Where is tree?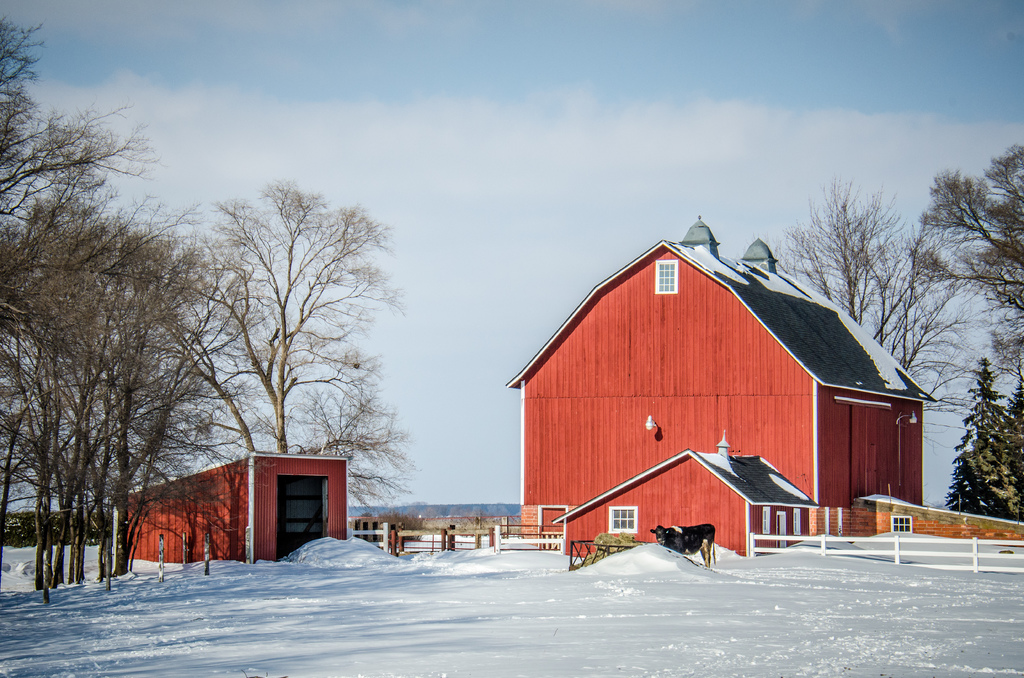
BBox(785, 175, 985, 480).
